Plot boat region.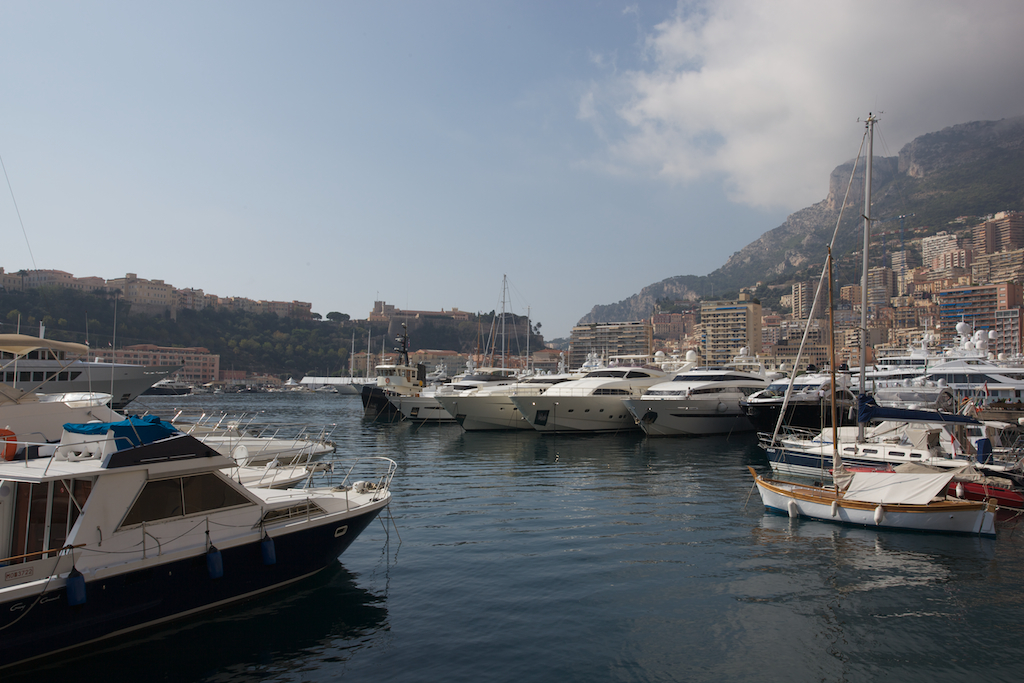
Plotted at 746:241:1004:534.
